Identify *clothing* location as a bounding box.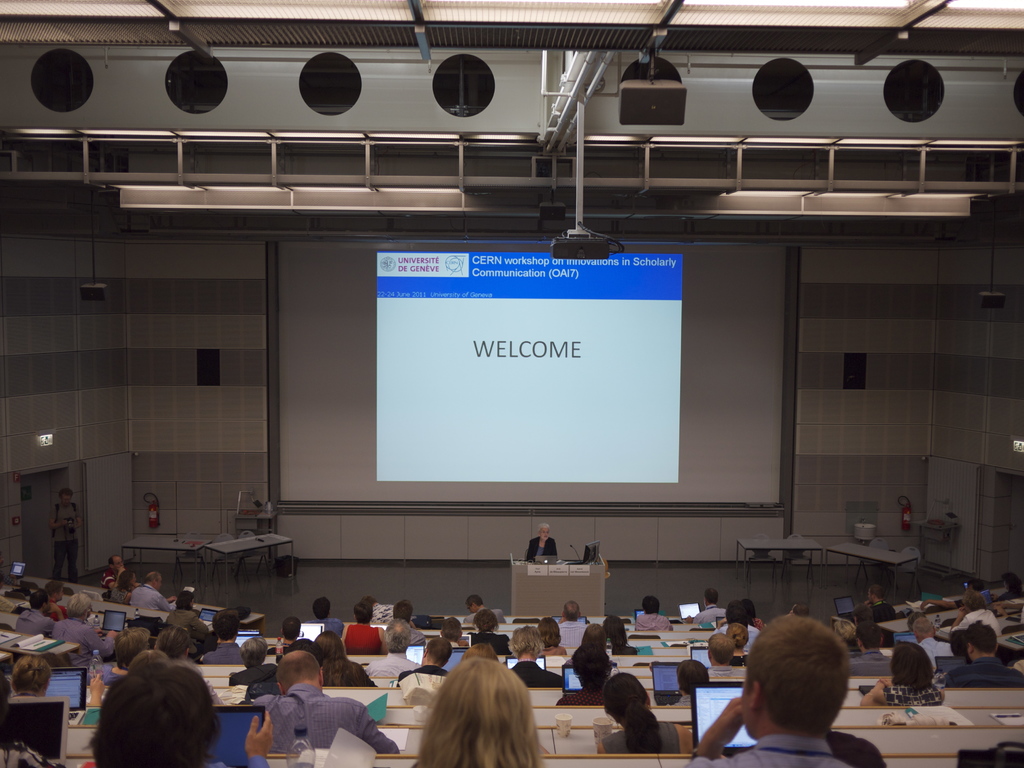
select_region(49, 501, 79, 580).
